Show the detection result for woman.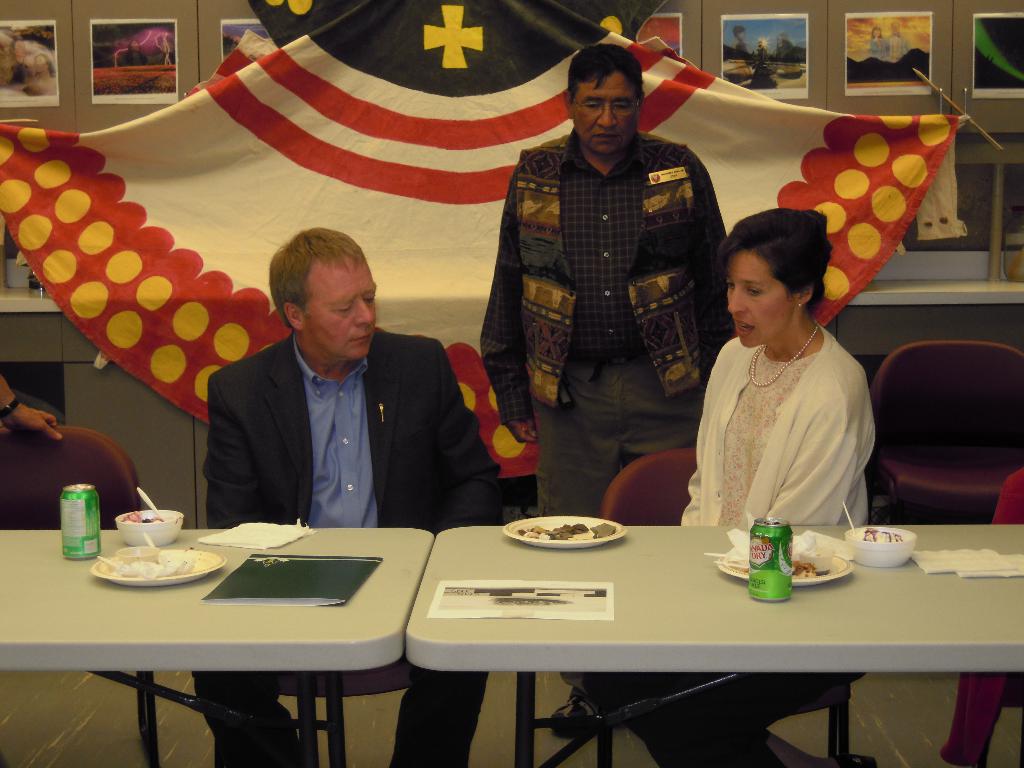
region(581, 209, 876, 767).
